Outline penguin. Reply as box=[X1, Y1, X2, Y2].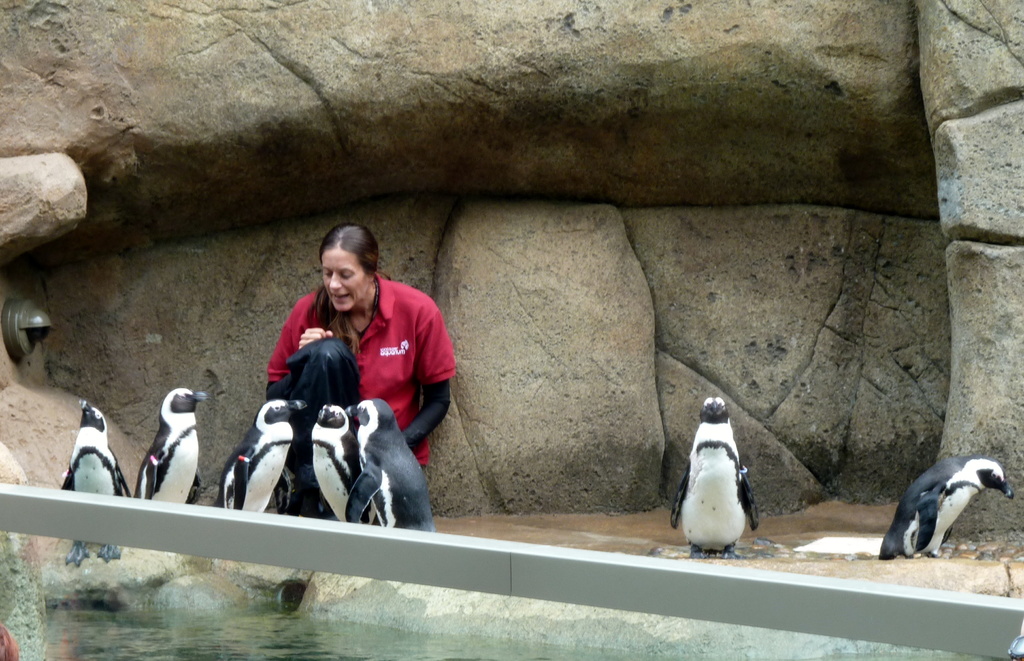
box=[339, 401, 433, 534].
